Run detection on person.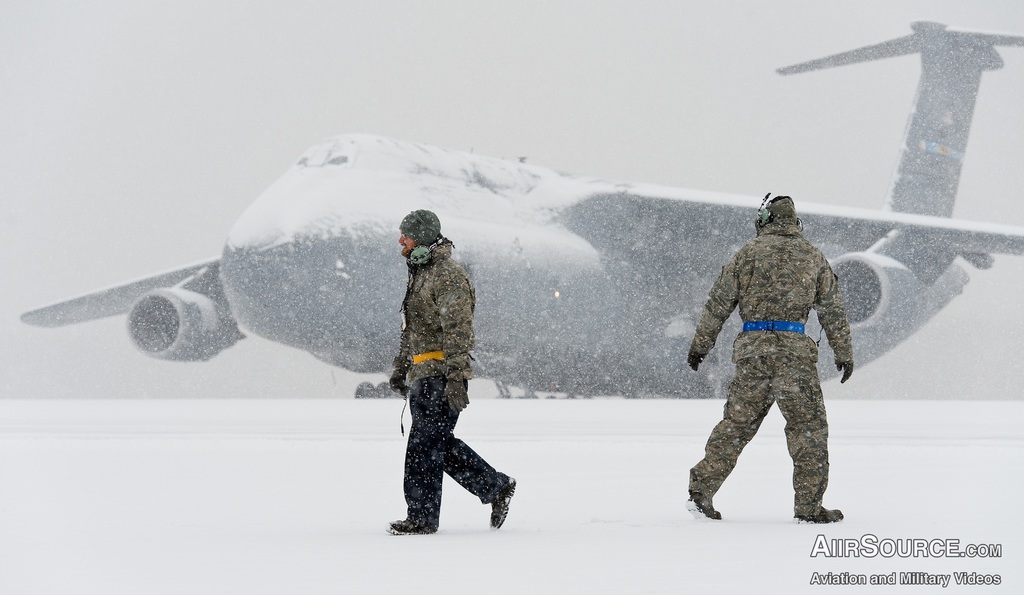
Result: <region>376, 196, 491, 530</region>.
